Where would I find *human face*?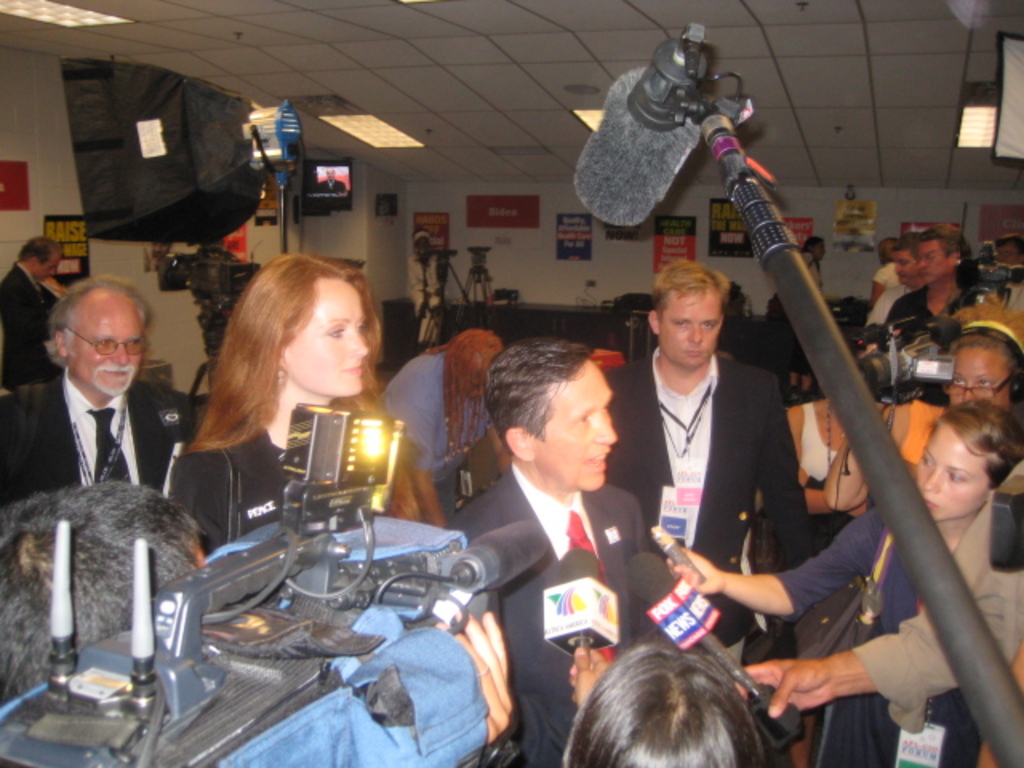
At Rect(944, 347, 1016, 414).
